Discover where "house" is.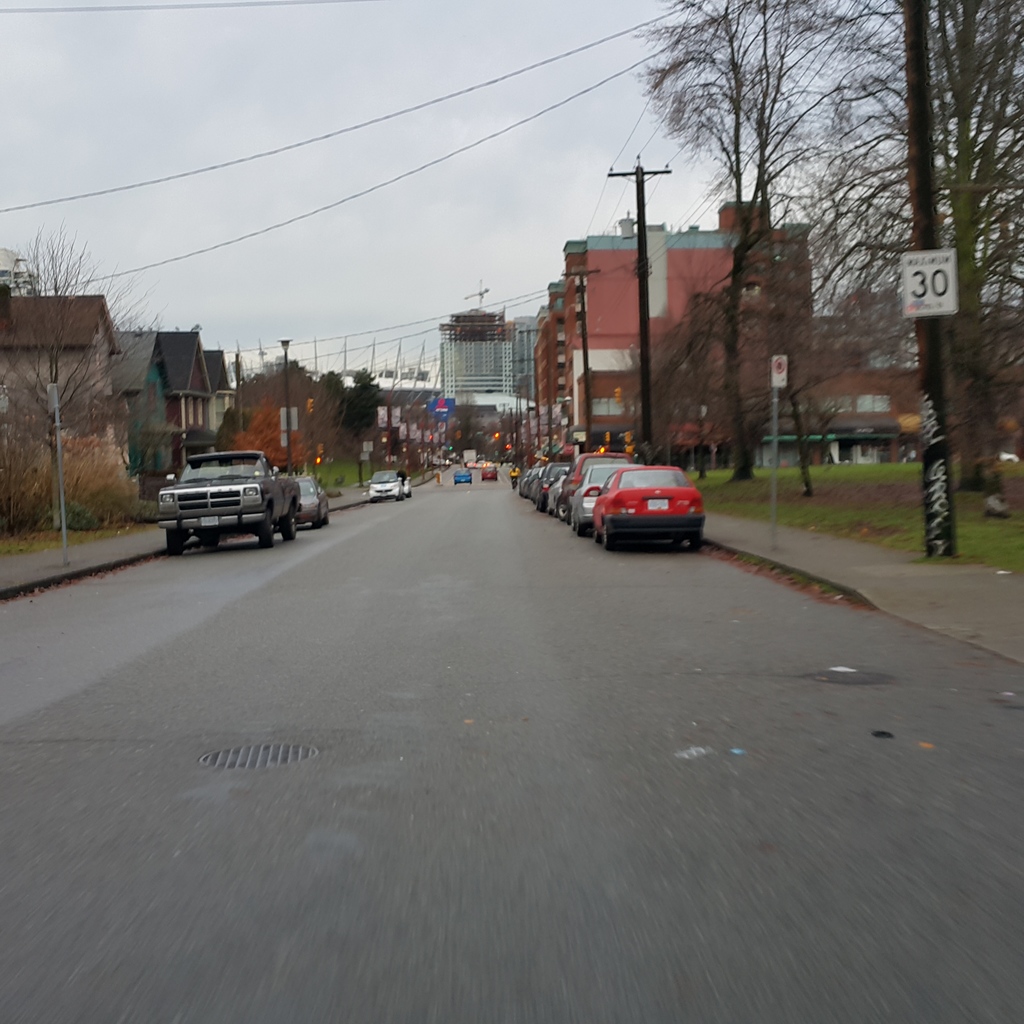
Discovered at rect(0, 273, 128, 500).
